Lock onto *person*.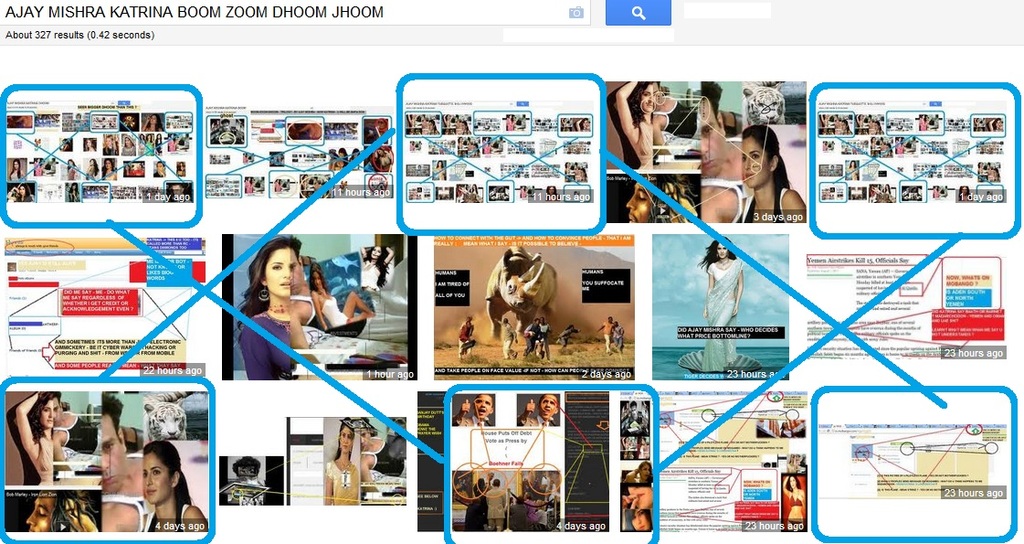
Locked: 454/395/495/427.
